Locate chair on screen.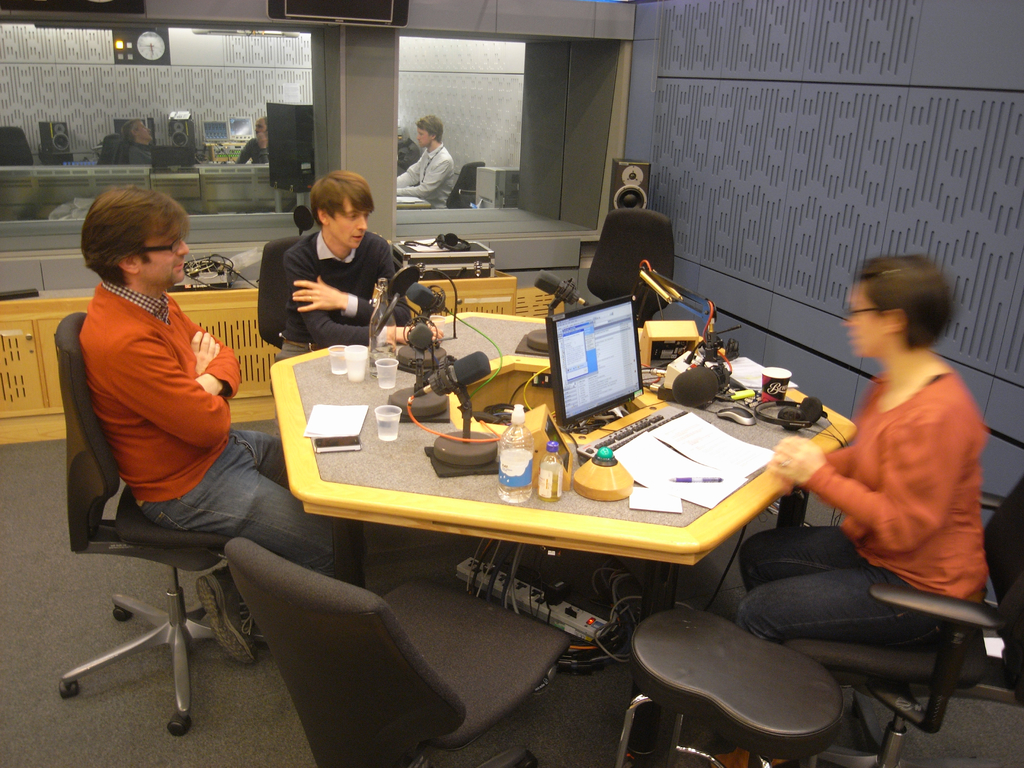
On screen at bbox=[443, 163, 485, 210].
